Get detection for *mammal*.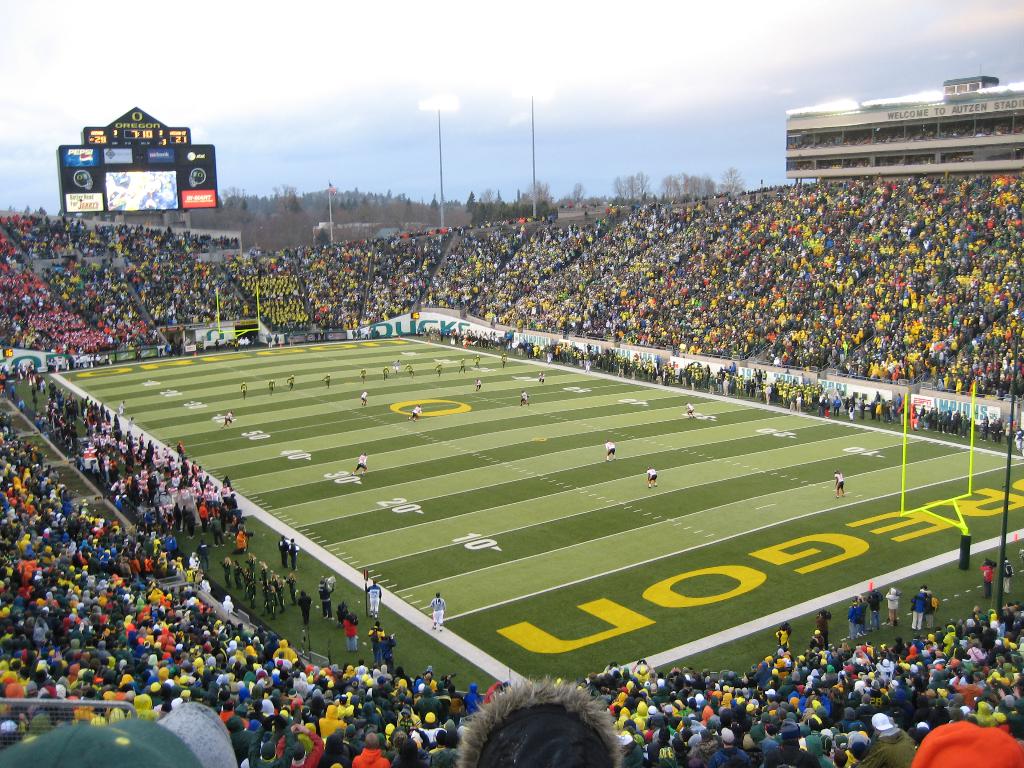
Detection: BBox(239, 380, 247, 396).
